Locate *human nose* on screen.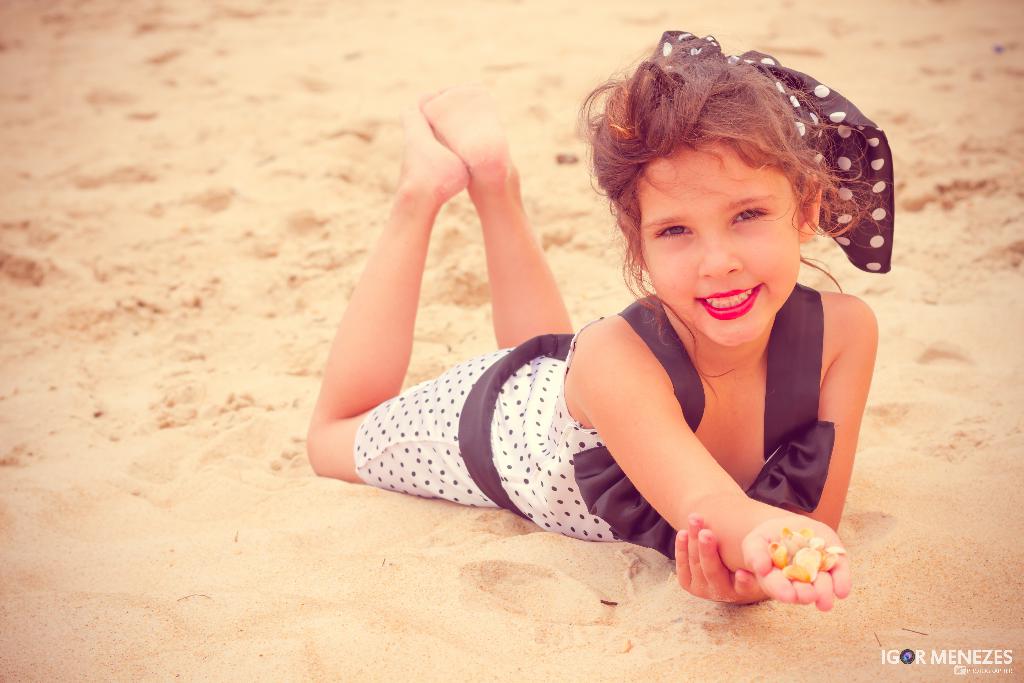
On screen at locate(701, 236, 743, 279).
